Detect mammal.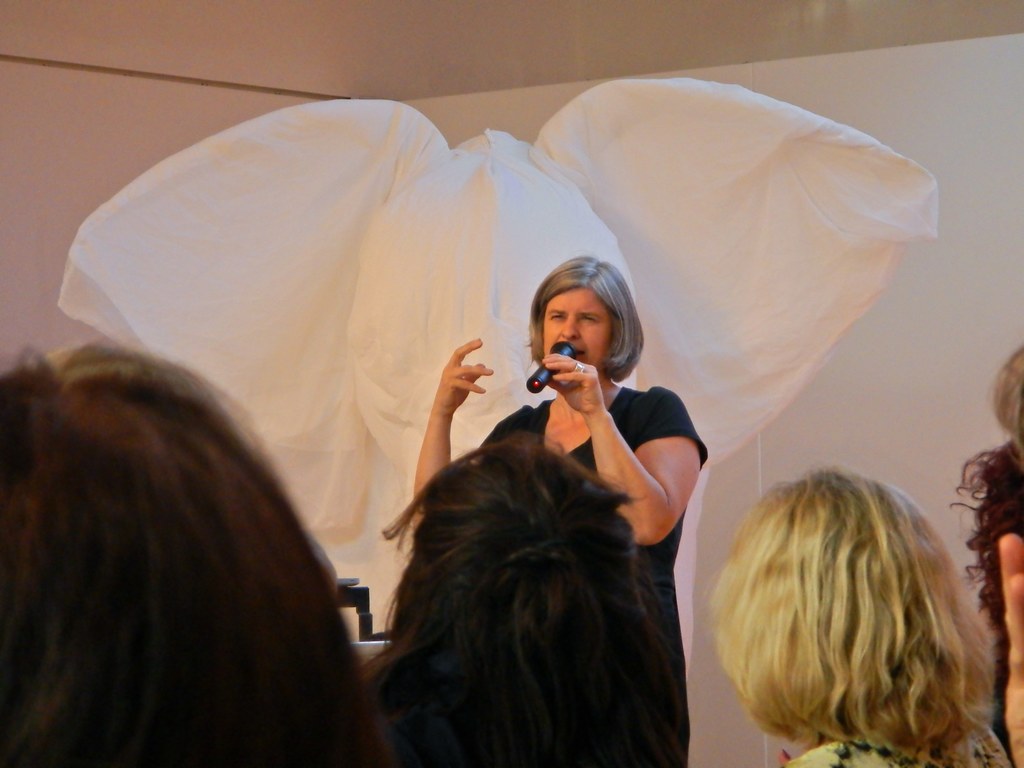
Detected at detection(360, 434, 694, 767).
